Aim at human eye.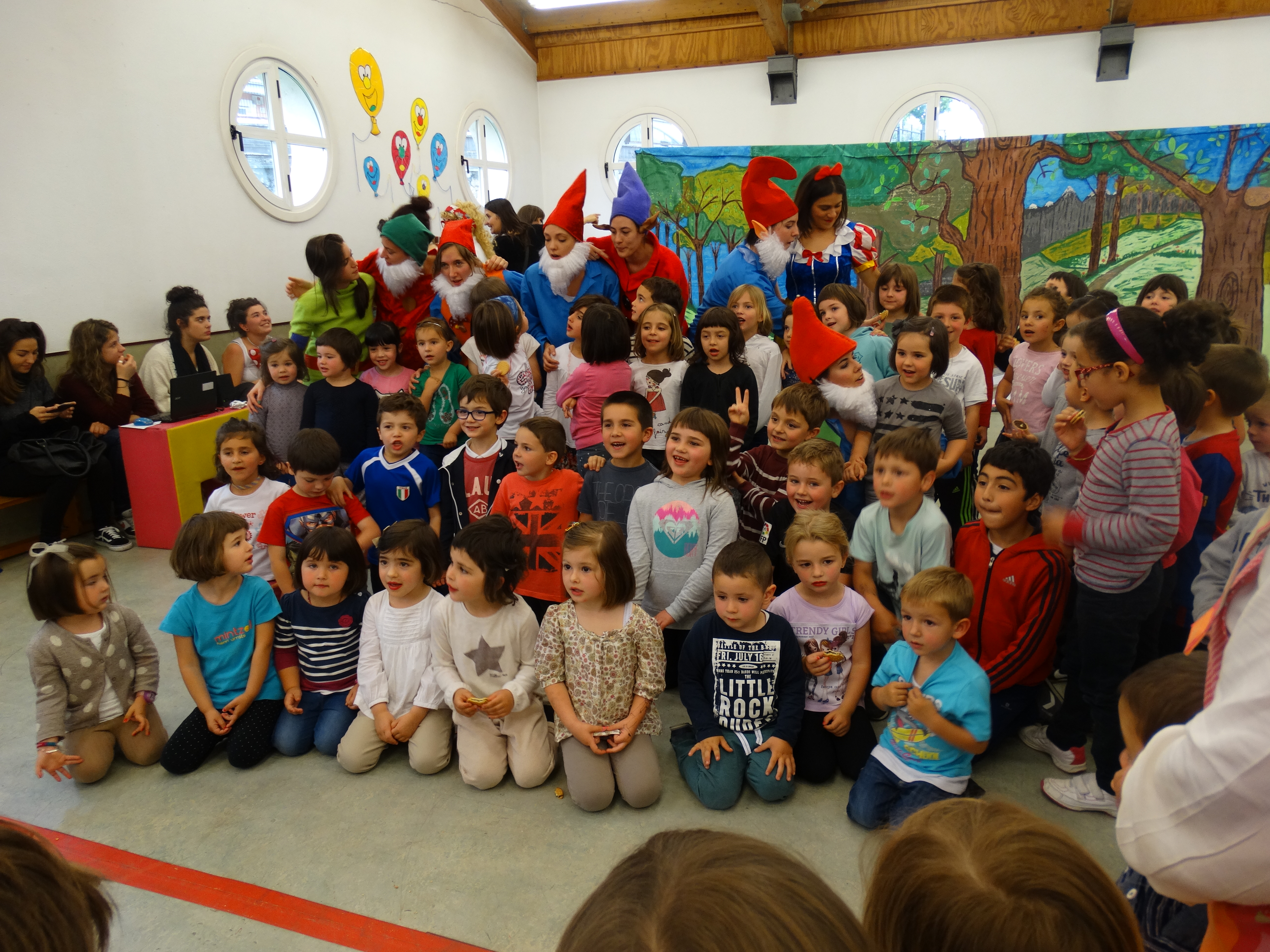
Aimed at detection(239, 117, 242, 119).
